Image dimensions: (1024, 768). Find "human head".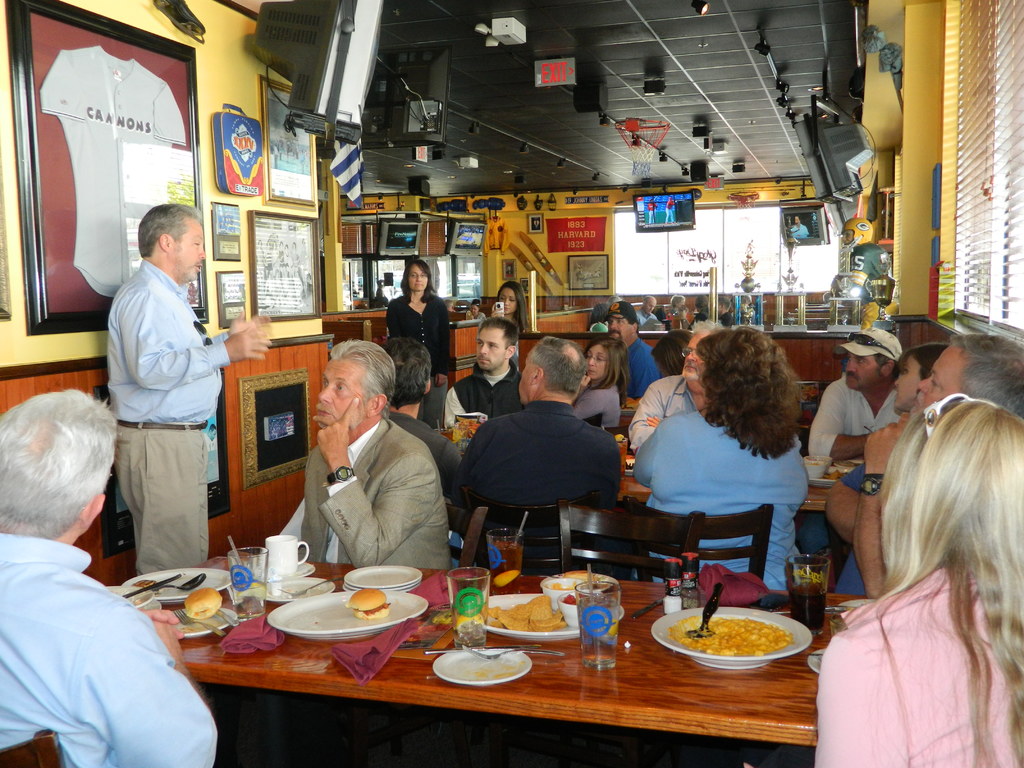
pyautogui.locateOnScreen(583, 337, 630, 382).
